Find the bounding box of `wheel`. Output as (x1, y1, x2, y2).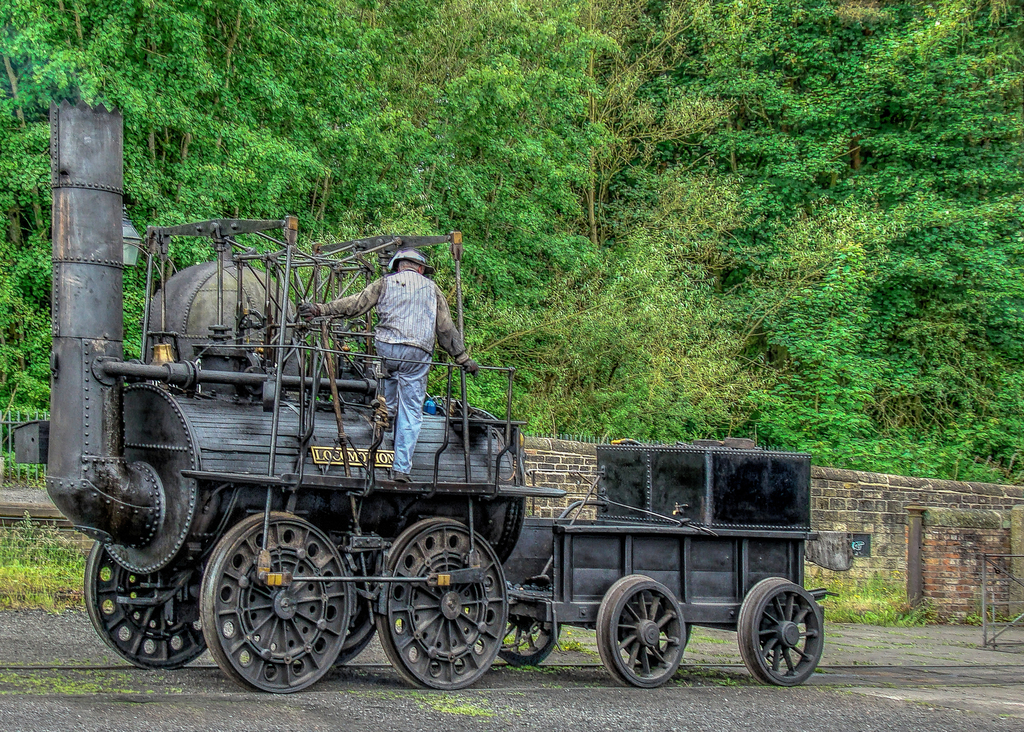
(597, 574, 685, 687).
